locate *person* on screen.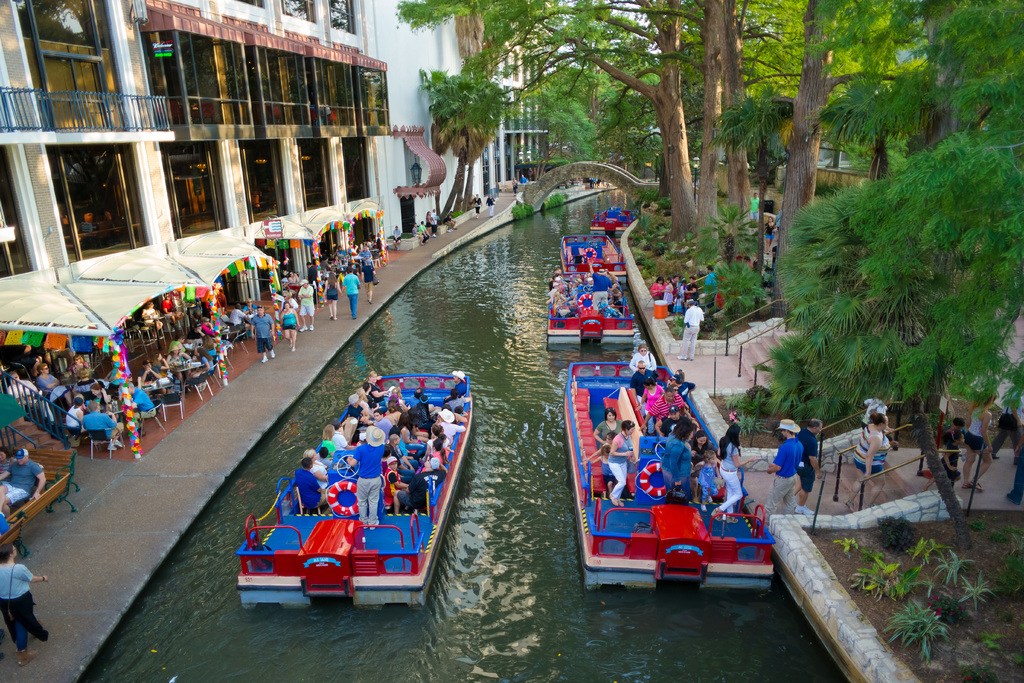
On screen at l=335, t=244, r=346, b=255.
